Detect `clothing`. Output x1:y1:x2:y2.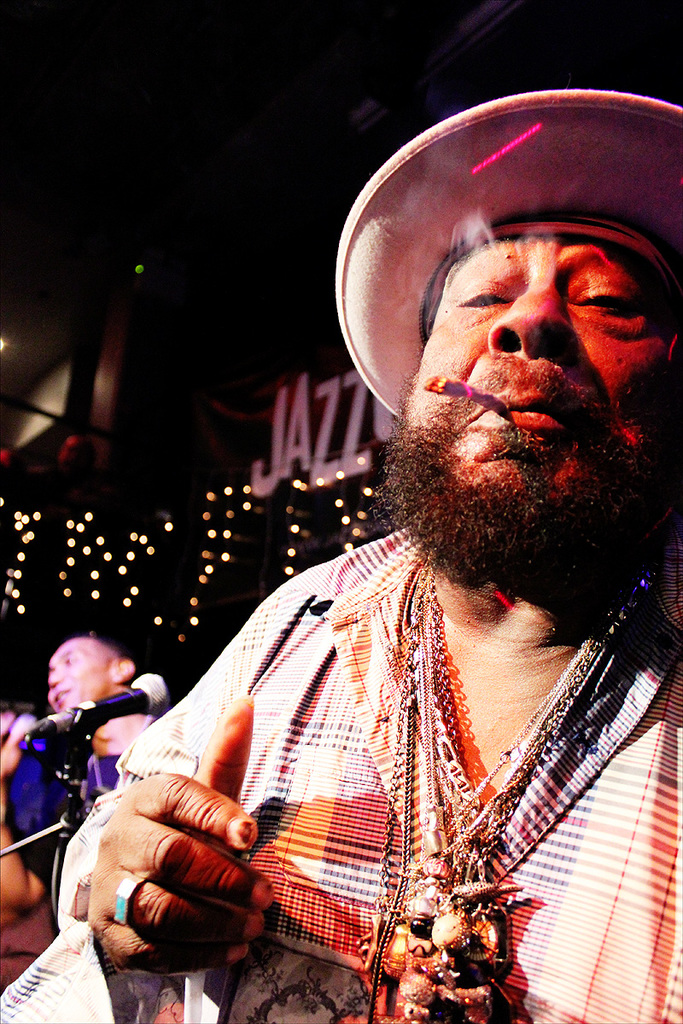
128:489:625:1014.
